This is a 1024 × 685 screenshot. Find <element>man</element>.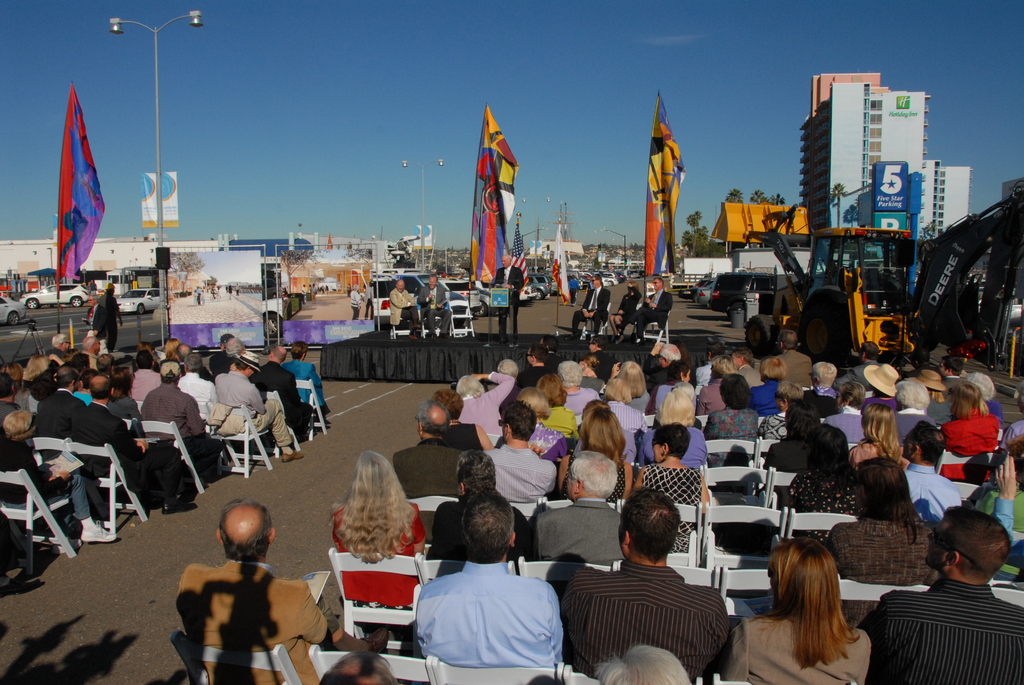
Bounding box: <box>771,329,813,386</box>.
